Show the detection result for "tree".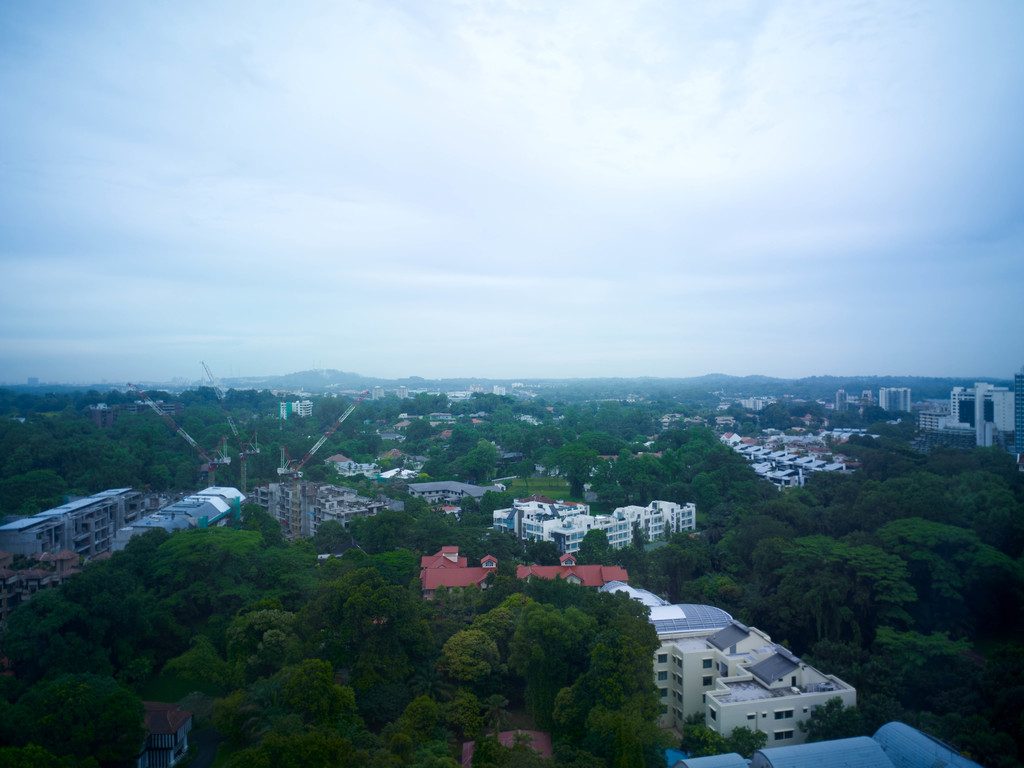
left=415, top=733, right=456, bottom=767.
